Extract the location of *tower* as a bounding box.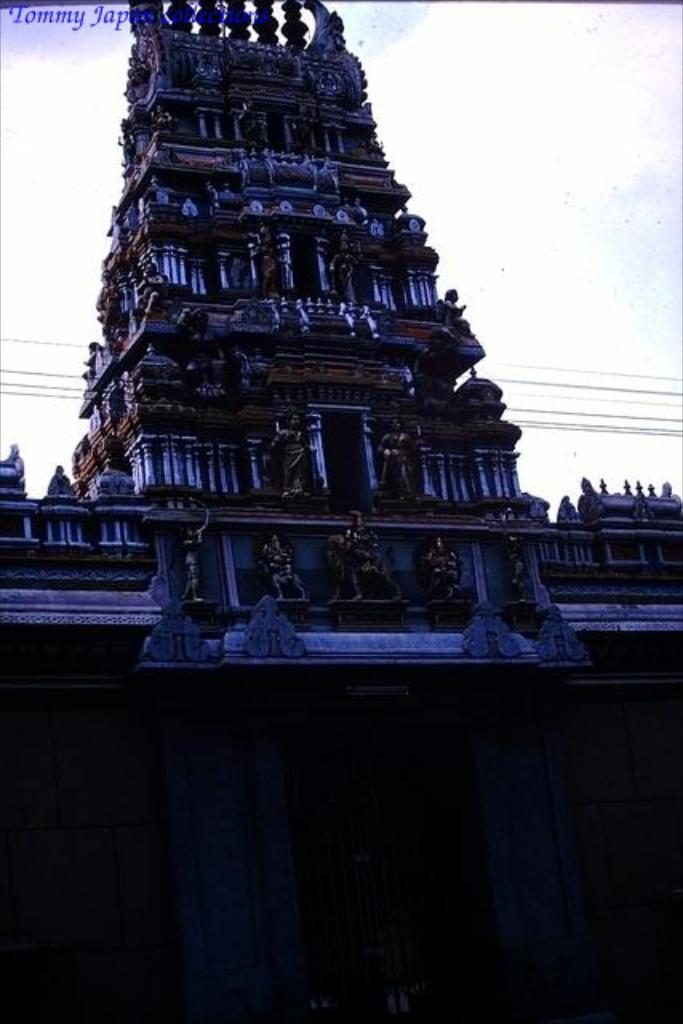
<bbox>72, 0, 558, 656</bbox>.
